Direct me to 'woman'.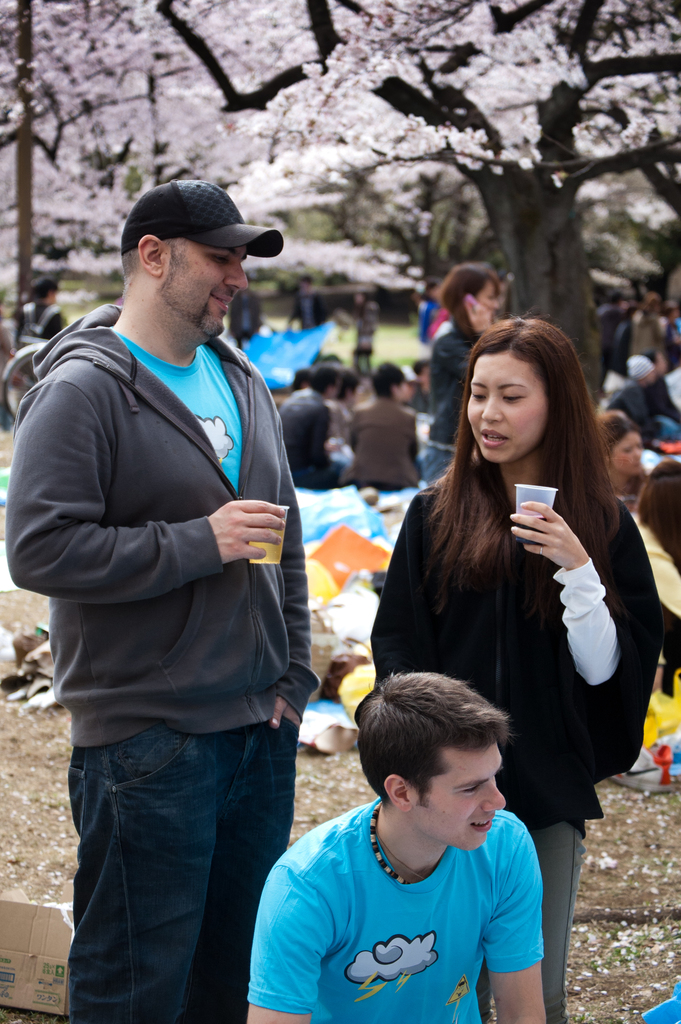
Direction: 591,410,647,499.
